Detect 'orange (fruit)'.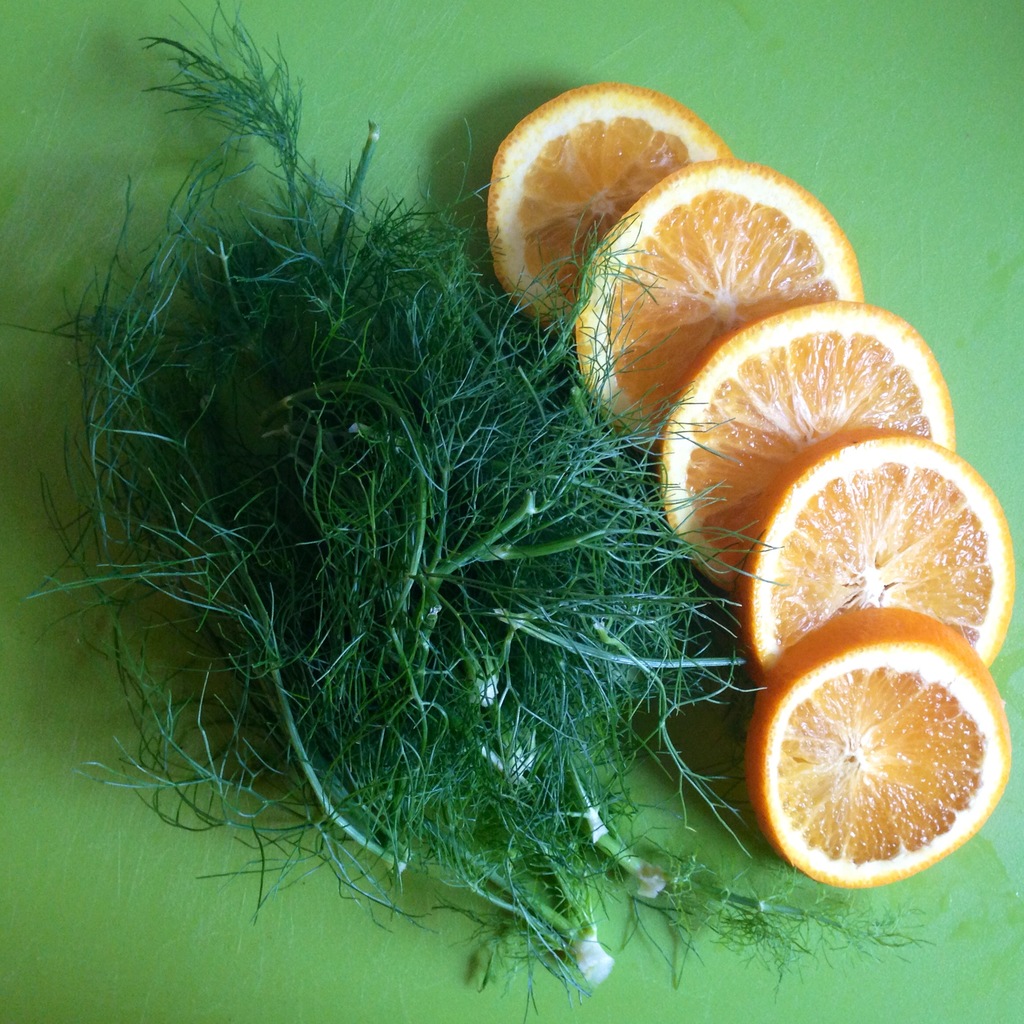
Detected at select_region(748, 426, 1012, 662).
